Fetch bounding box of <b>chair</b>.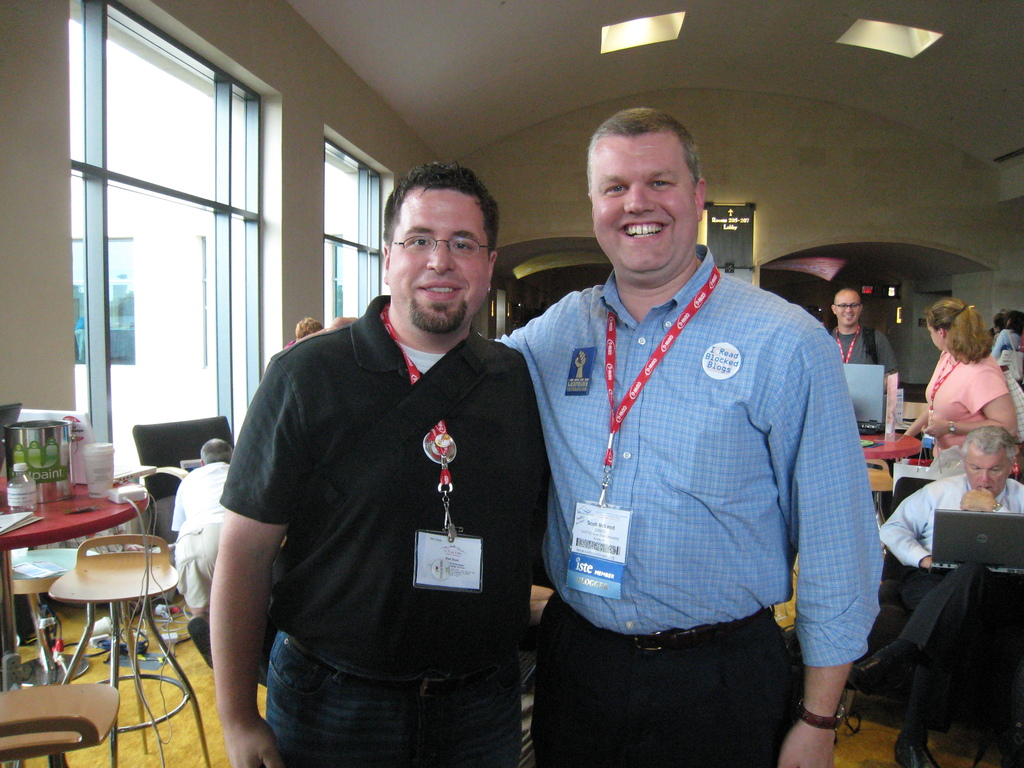
Bbox: [853,460,894,543].
